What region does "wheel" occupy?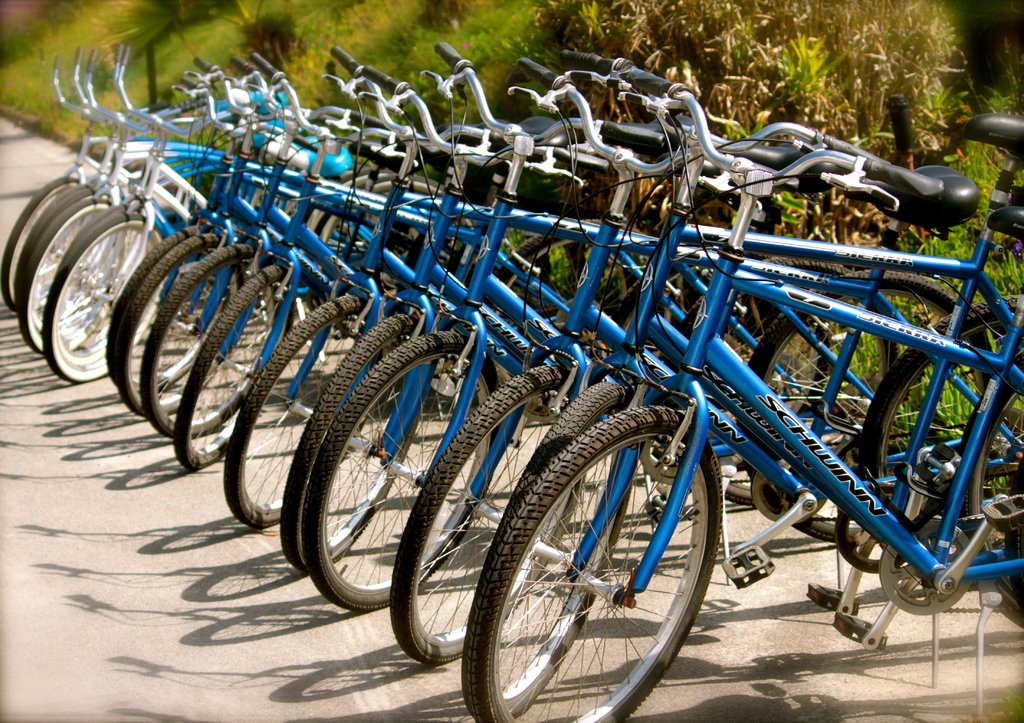
box(13, 195, 112, 352).
